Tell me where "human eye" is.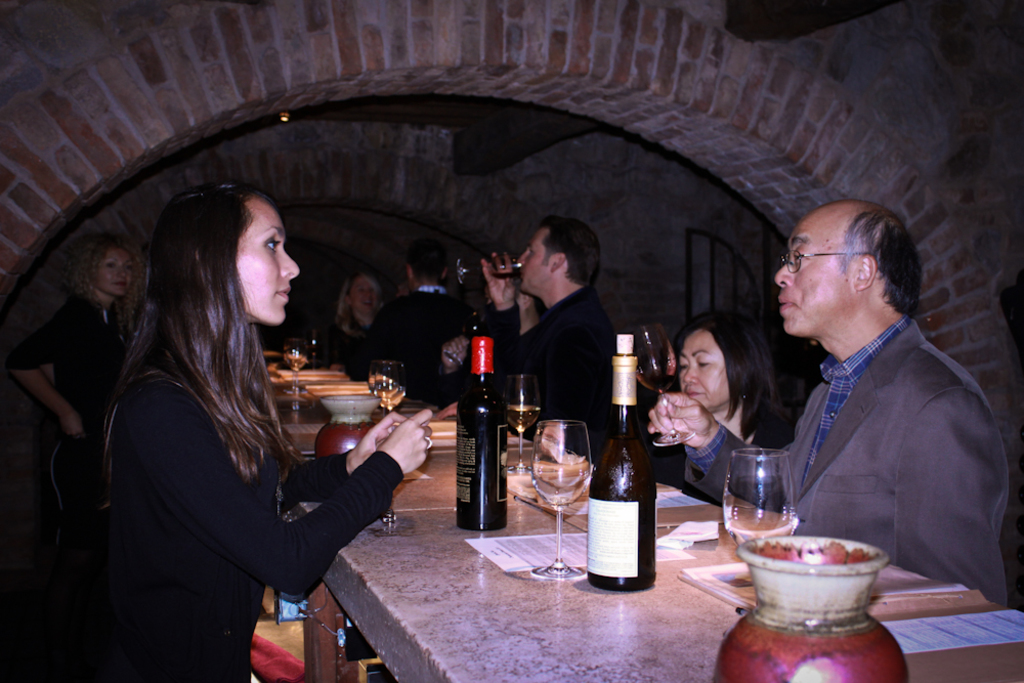
"human eye" is at x1=264, y1=237, x2=282, y2=255.
